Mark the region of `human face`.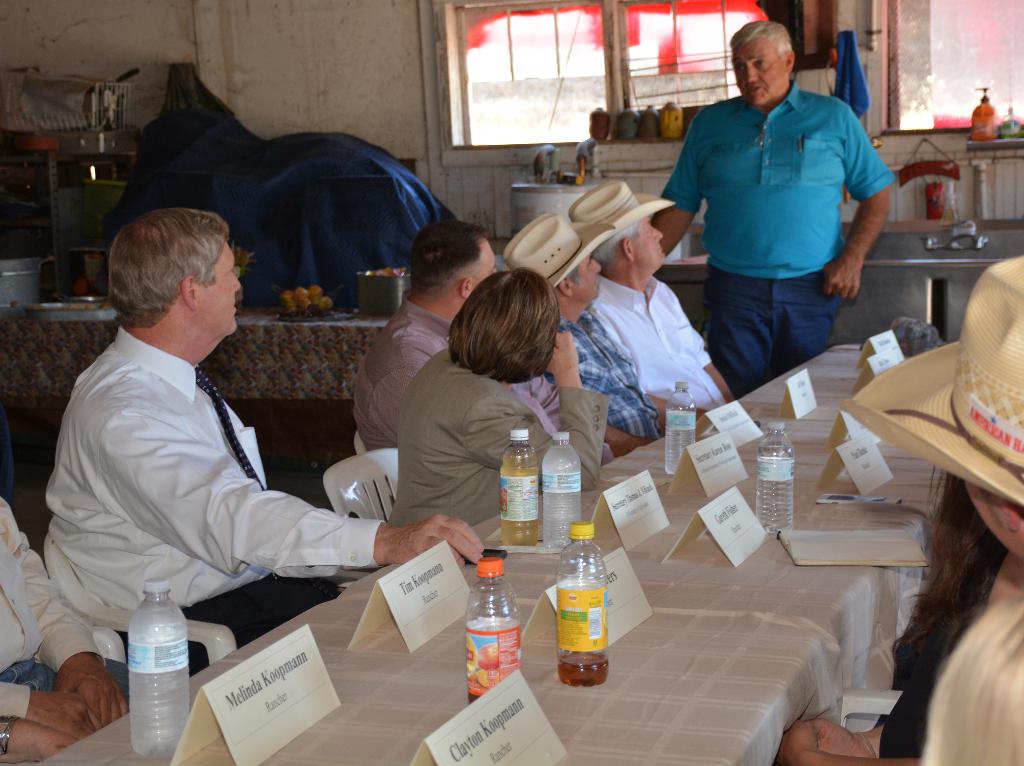
Region: x1=575 y1=253 x2=605 y2=304.
